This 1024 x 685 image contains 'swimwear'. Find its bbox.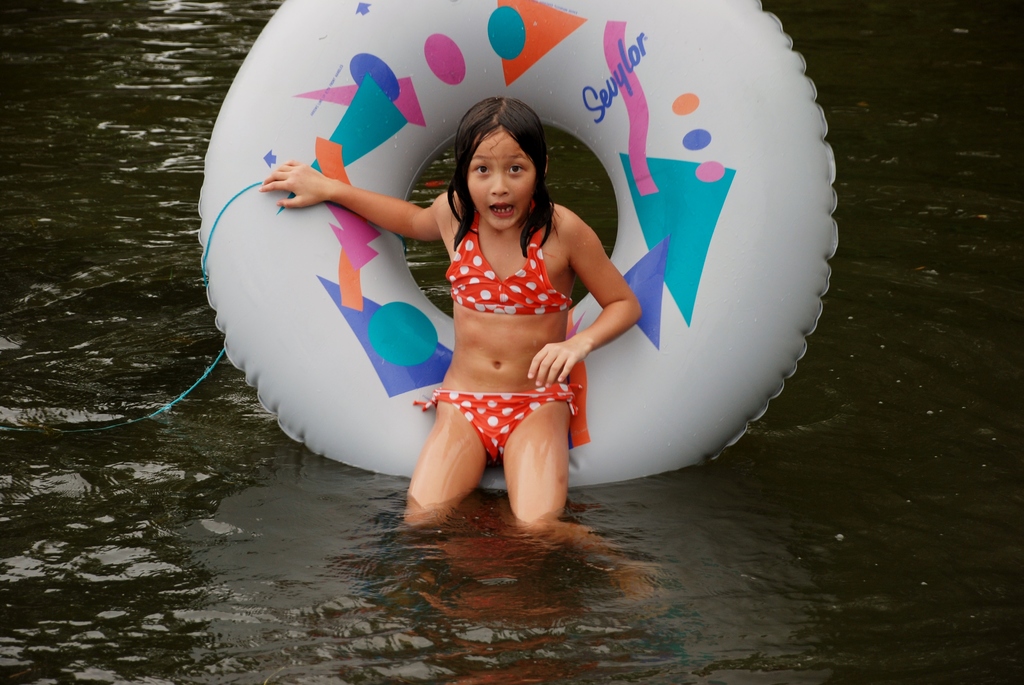
Rect(436, 205, 580, 311).
